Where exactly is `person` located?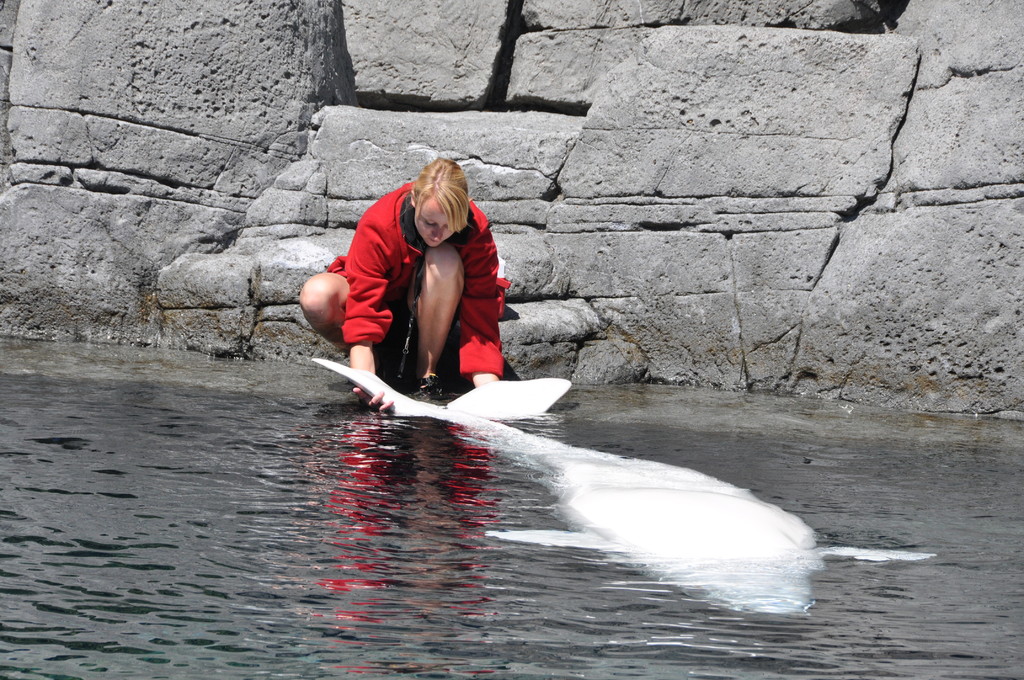
Its bounding box is box=[296, 158, 531, 437].
